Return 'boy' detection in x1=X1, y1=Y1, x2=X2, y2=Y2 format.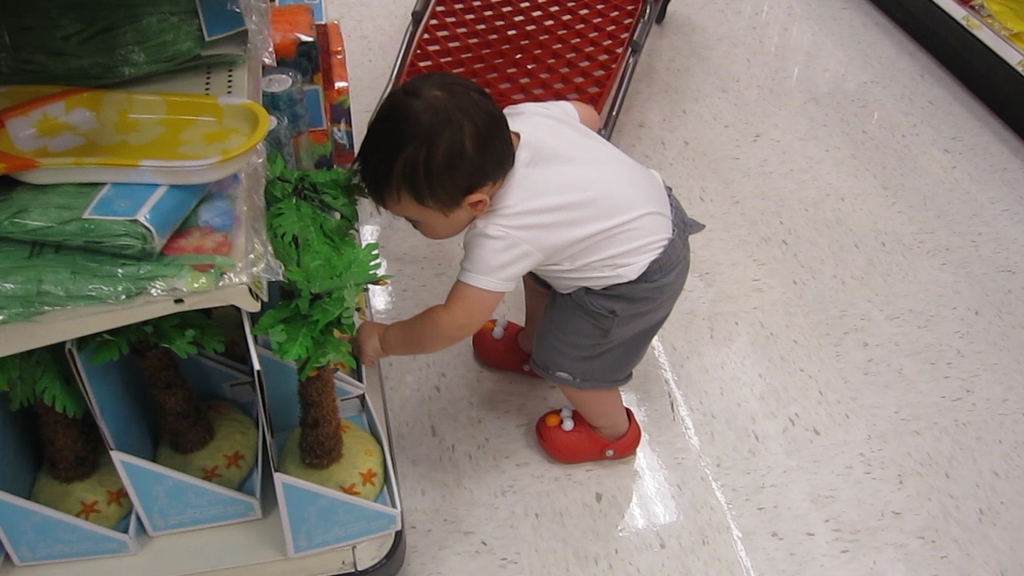
x1=294, y1=86, x2=691, y2=446.
